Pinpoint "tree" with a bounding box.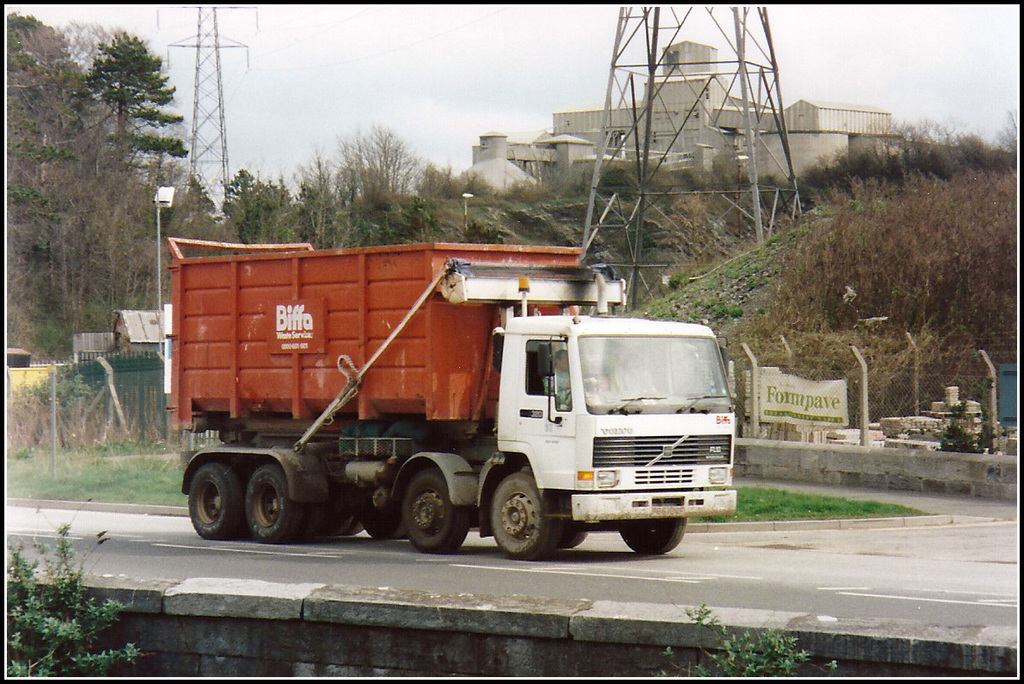
bbox=[63, 31, 196, 185].
